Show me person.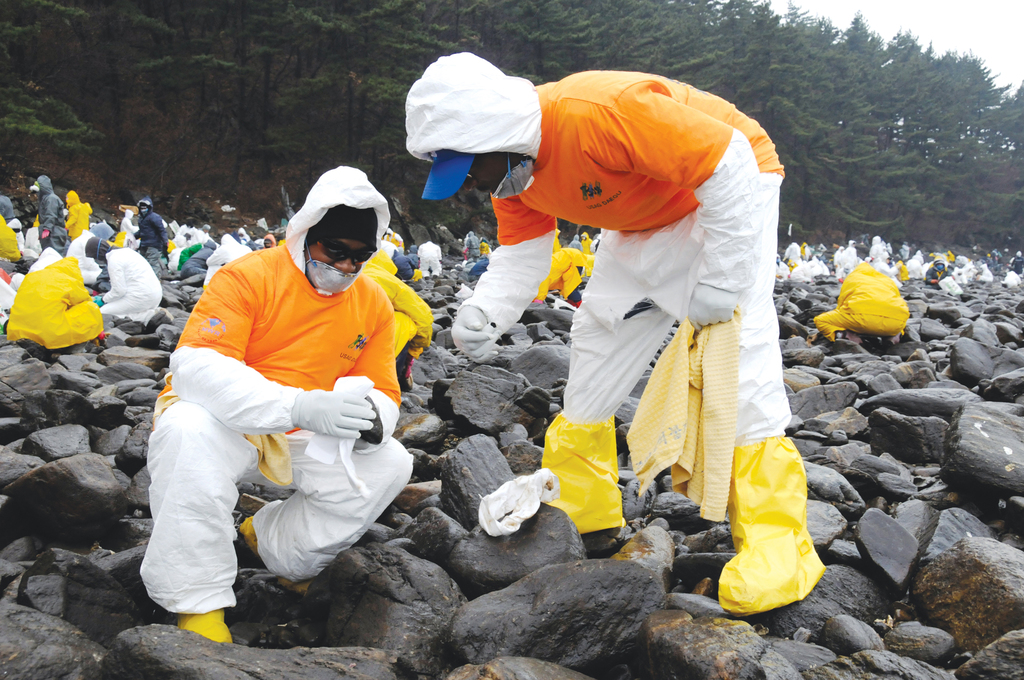
person is here: crop(143, 157, 420, 644).
